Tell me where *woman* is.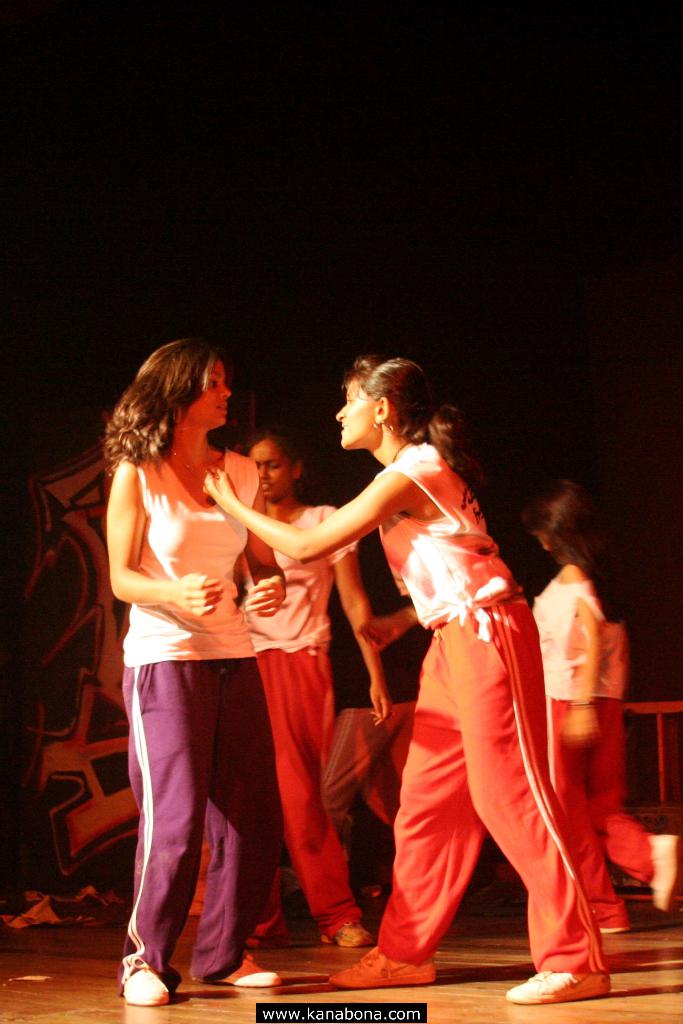
*woman* is at (207,353,613,1005).
